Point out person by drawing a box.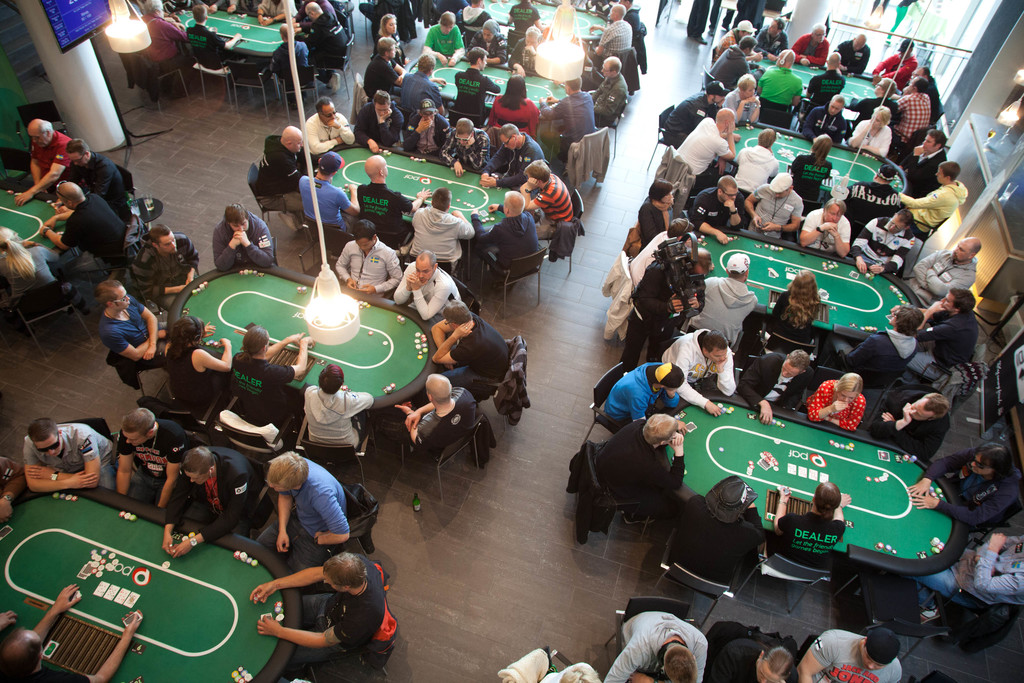
(792,199,853,267).
